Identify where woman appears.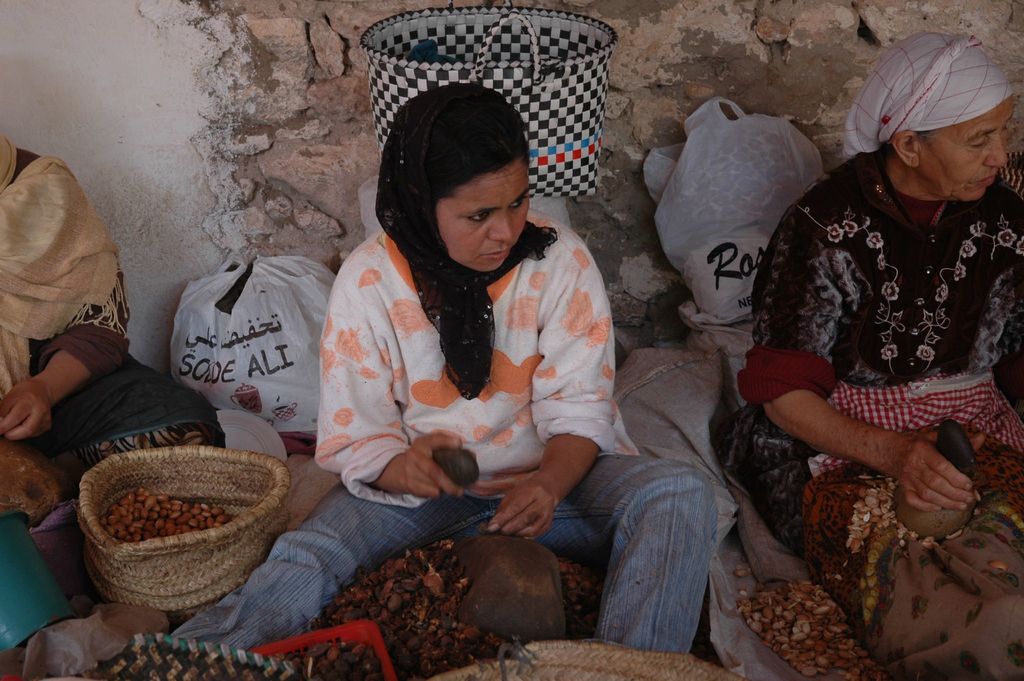
Appears at 712/16/1023/559.
